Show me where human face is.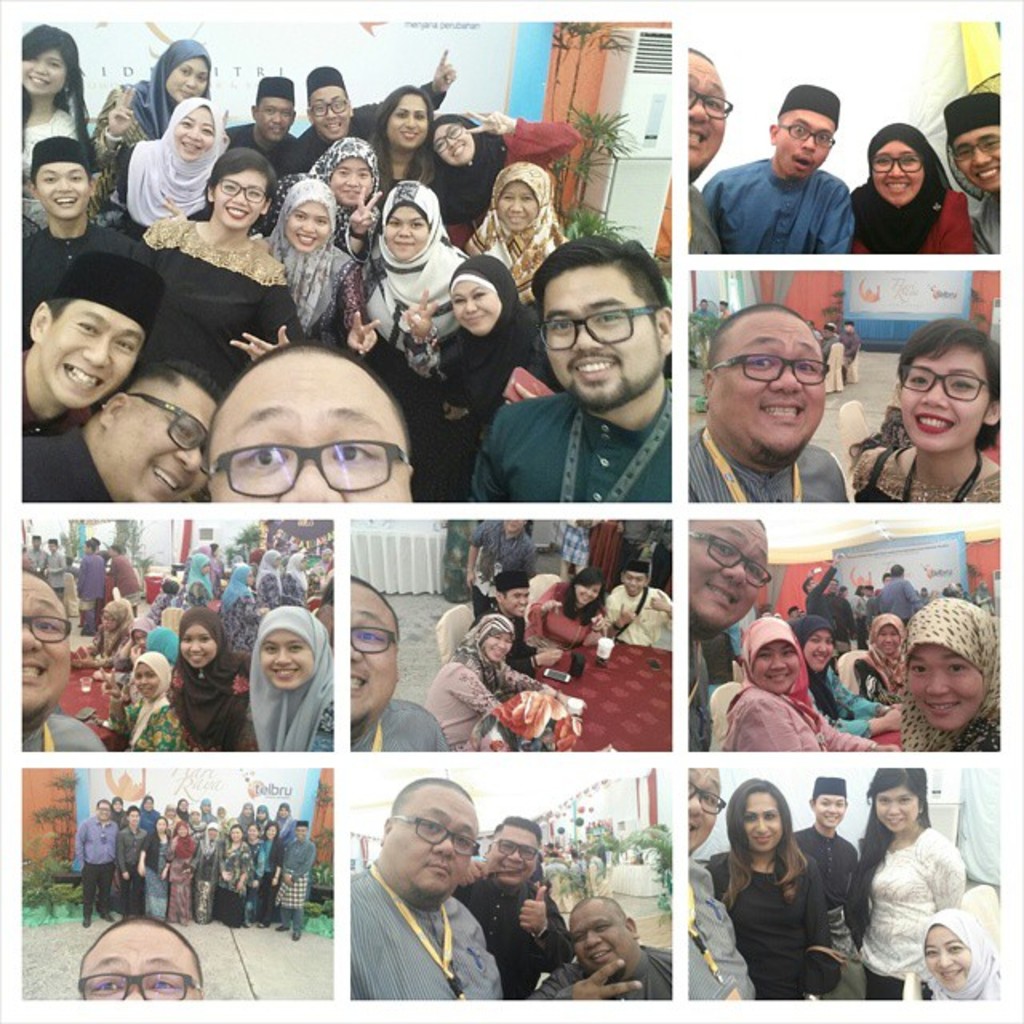
human face is at x1=386 y1=786 x2=477 y2=902.
